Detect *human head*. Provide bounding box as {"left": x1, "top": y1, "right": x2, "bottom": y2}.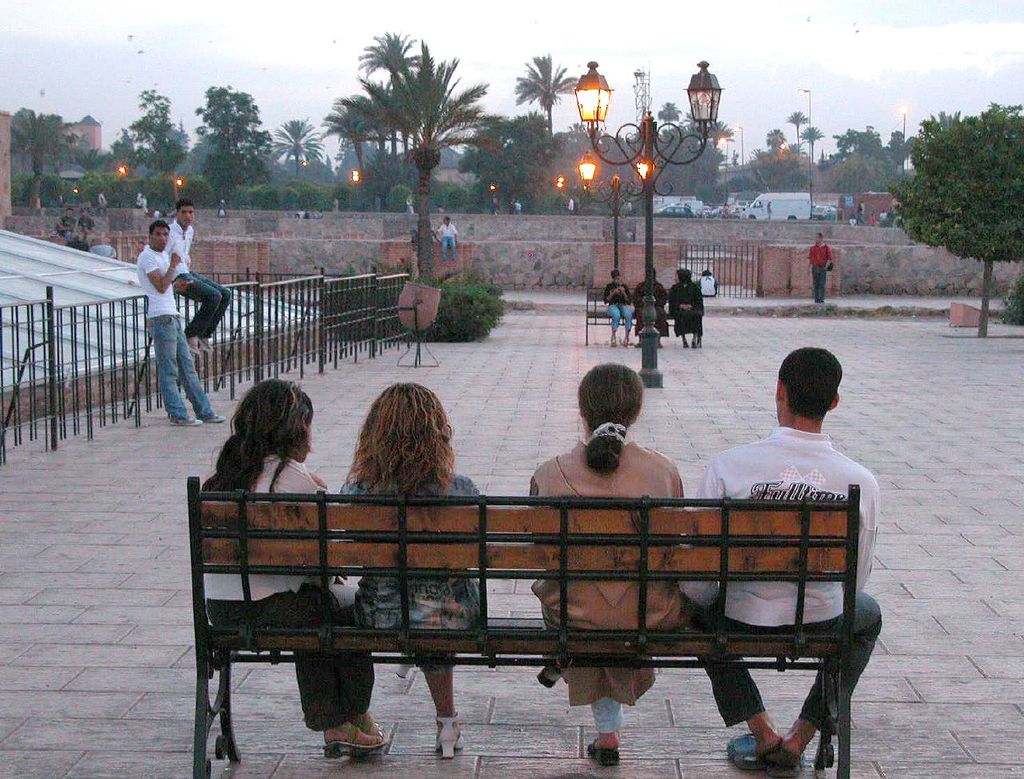
{"left": 814, "top": 232, "right": 824, "bottom": 243}.
